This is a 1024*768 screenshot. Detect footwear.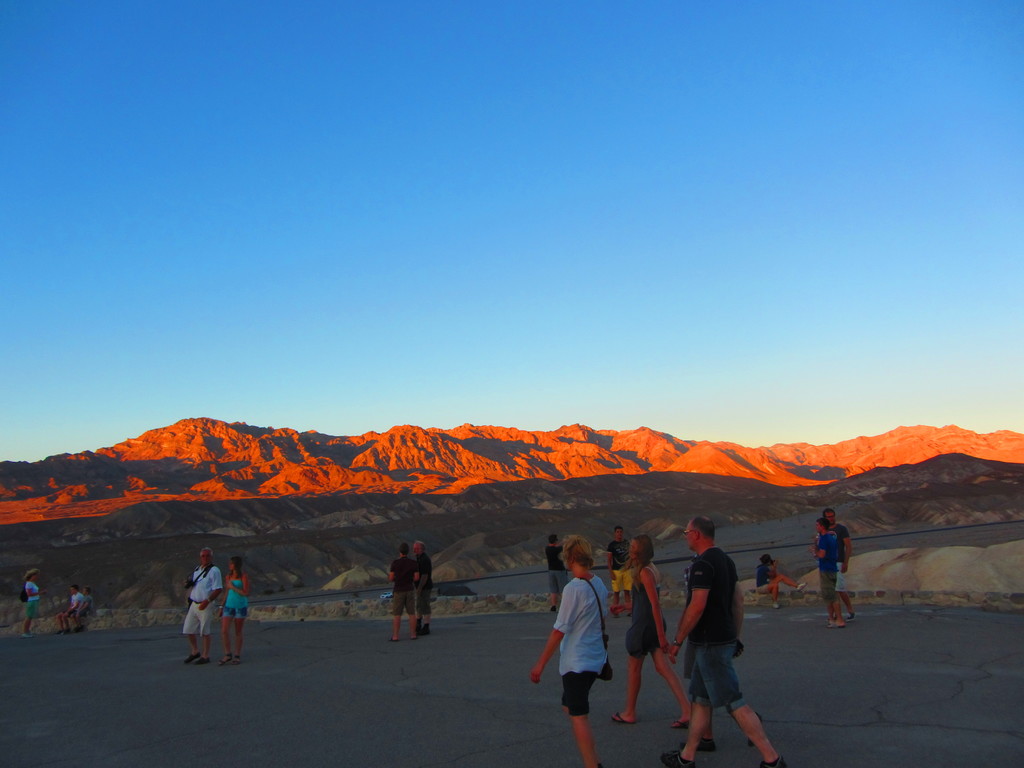
759, 755, 791, 767.
